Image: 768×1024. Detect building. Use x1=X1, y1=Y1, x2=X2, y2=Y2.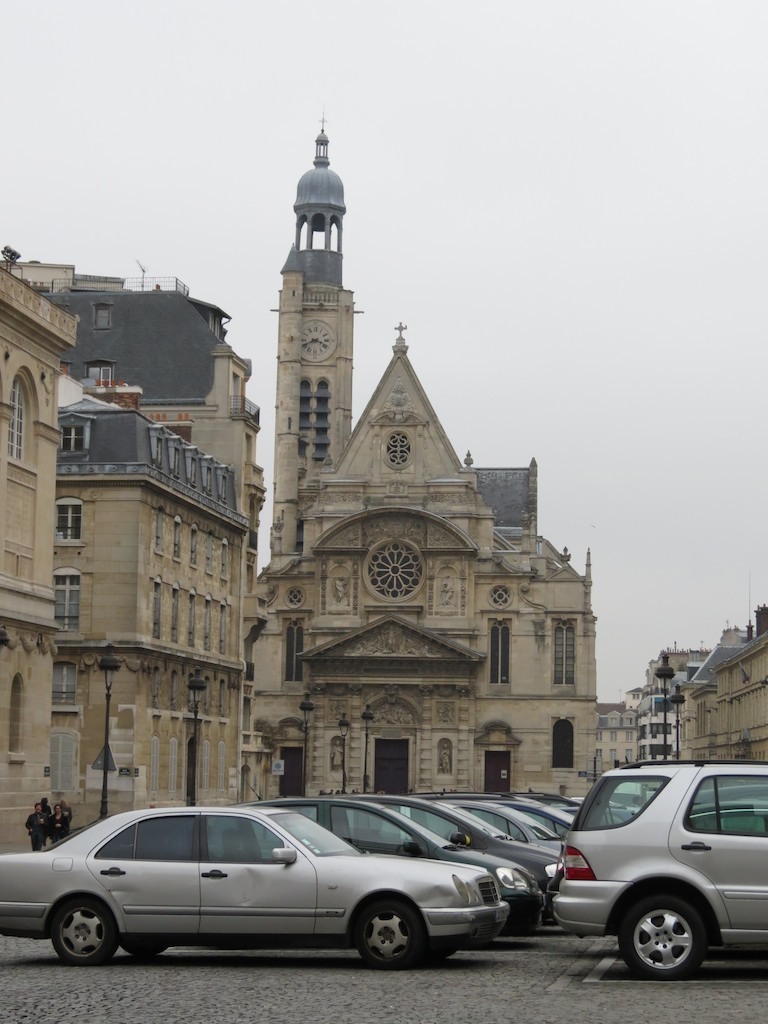
x1=4, y1=269, x2=263, y2=856.
